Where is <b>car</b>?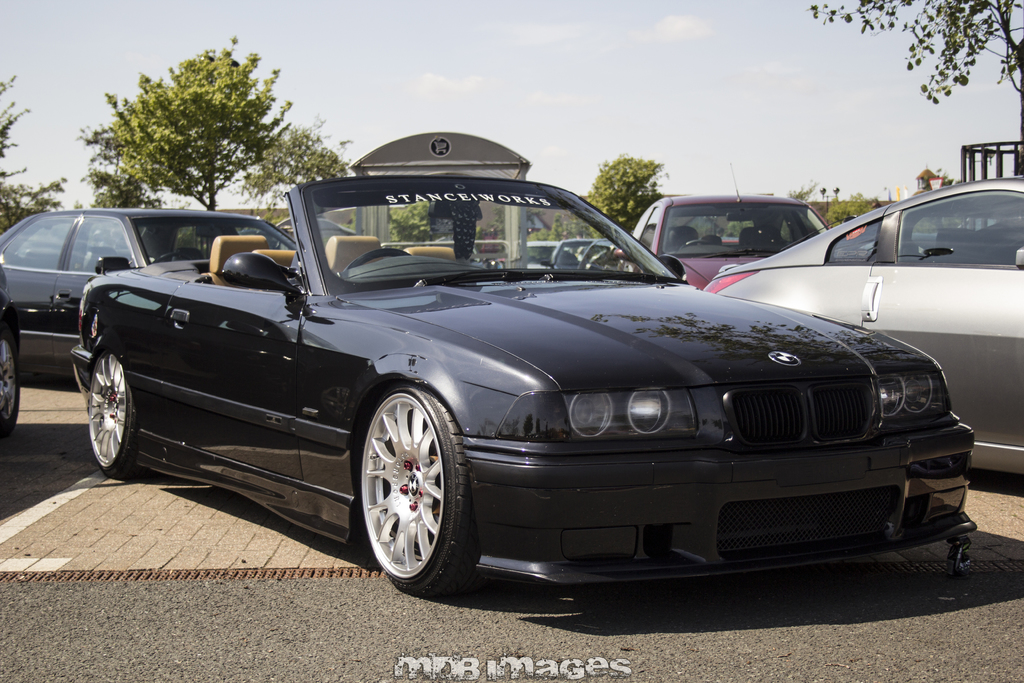
<region>0, 209, 298, 386</region>.
